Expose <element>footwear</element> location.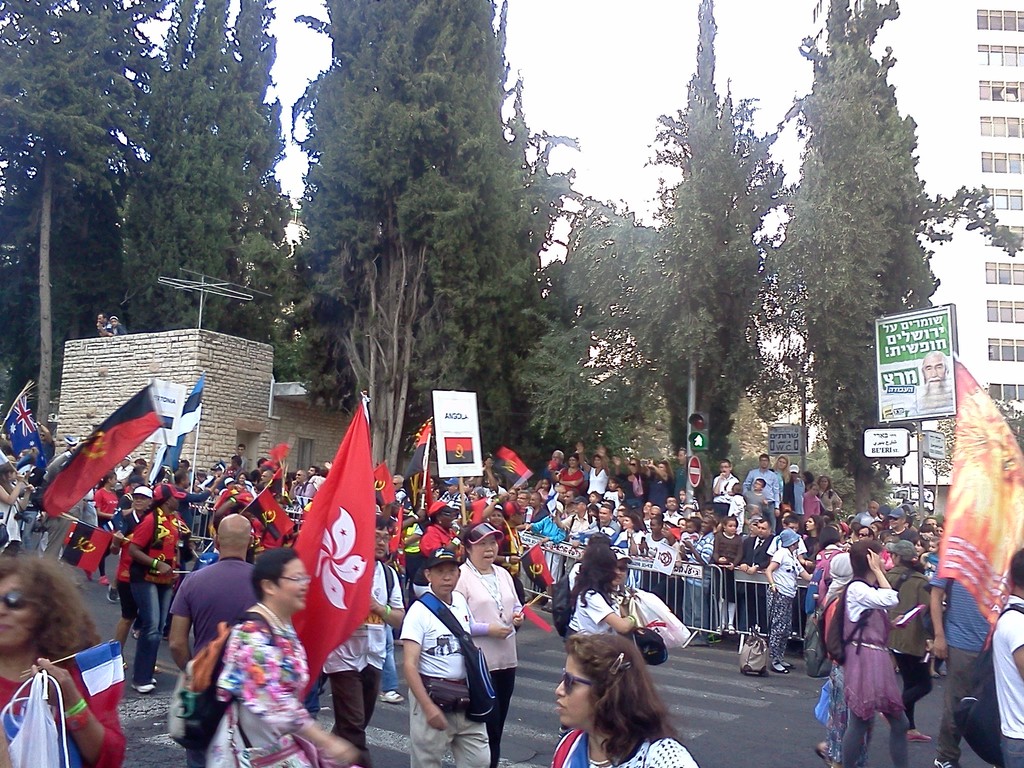
Exposed at <region>131, 681, 154, 692</region>.
